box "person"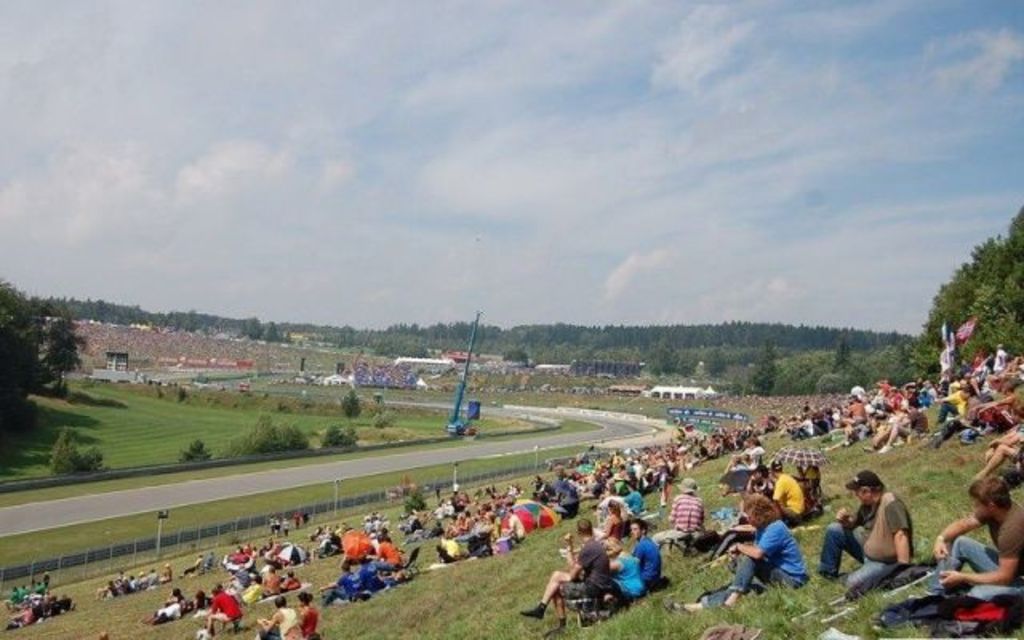
Rect(520, 520, 606, 638)
